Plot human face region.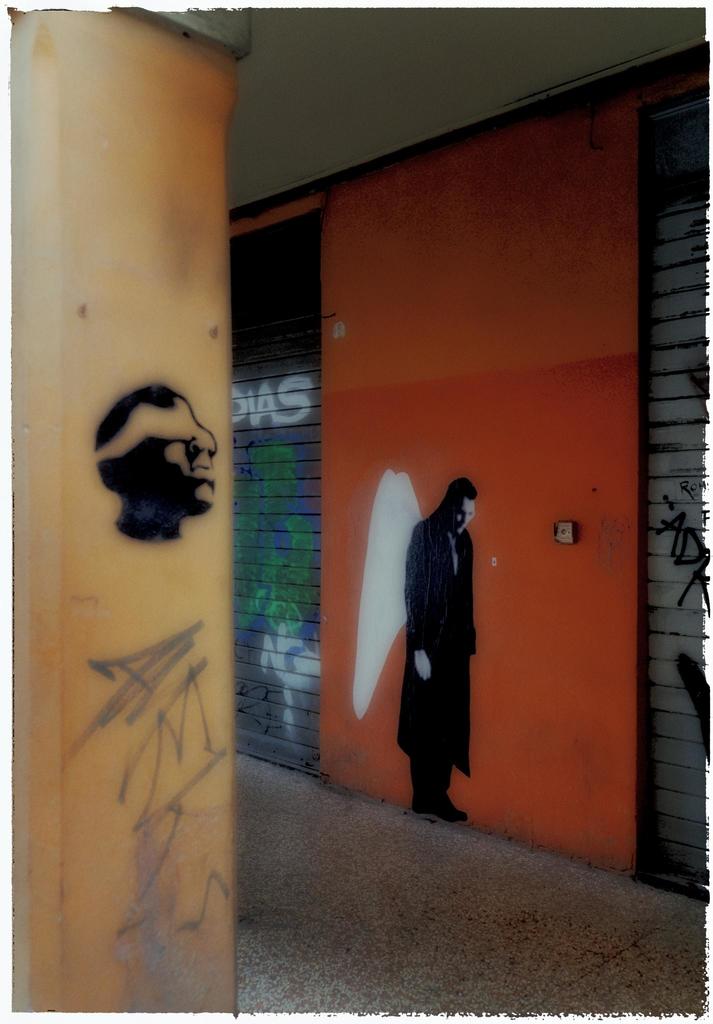
Plotted at BBox(111, 388, 216, 514).
